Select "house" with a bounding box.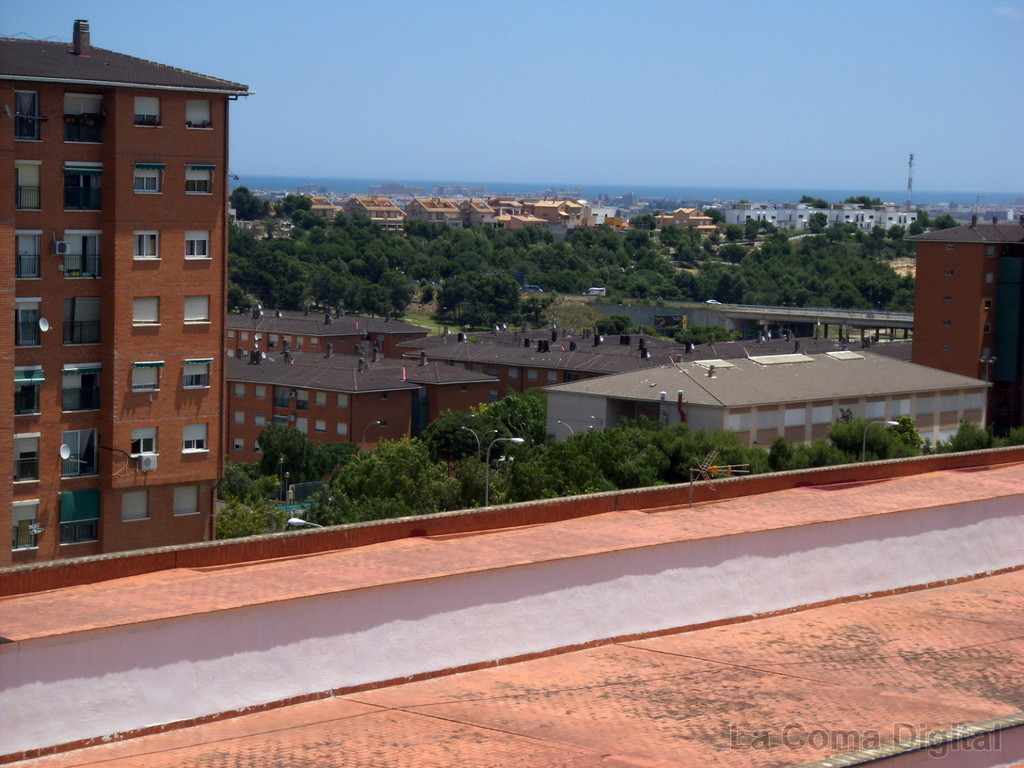
<bbox>735, 204, 918, 252</bbox>.
